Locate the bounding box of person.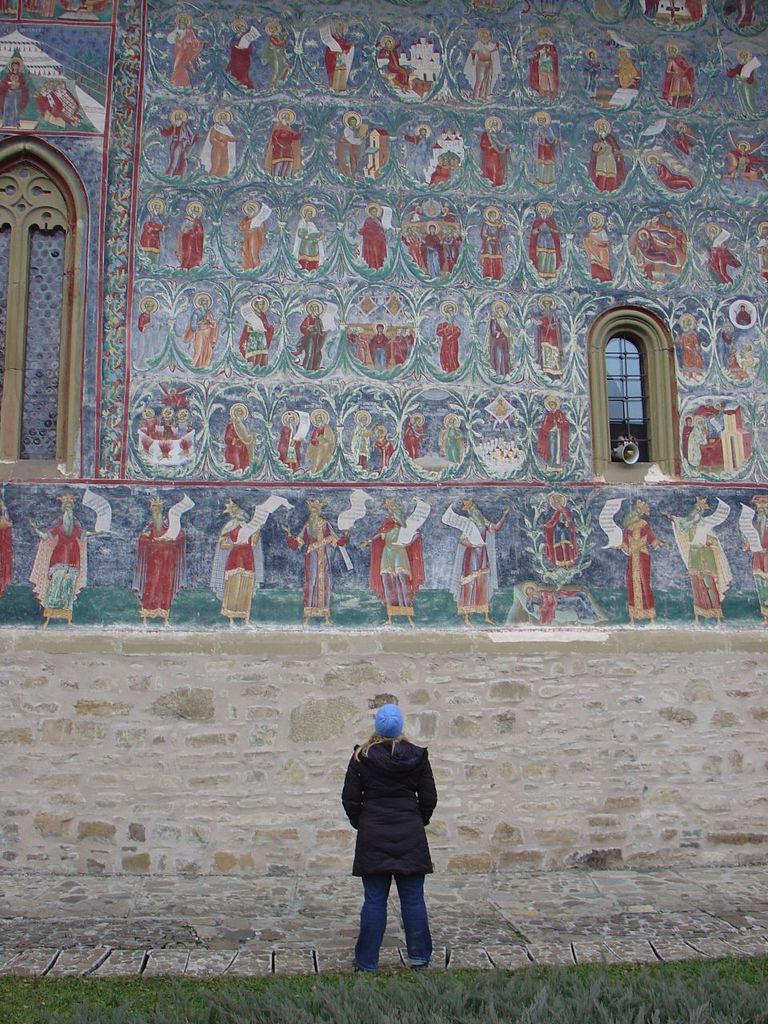
Bounding box: {"x1": 720, "y1": 322, "x2": 733, "y2": 371}.
